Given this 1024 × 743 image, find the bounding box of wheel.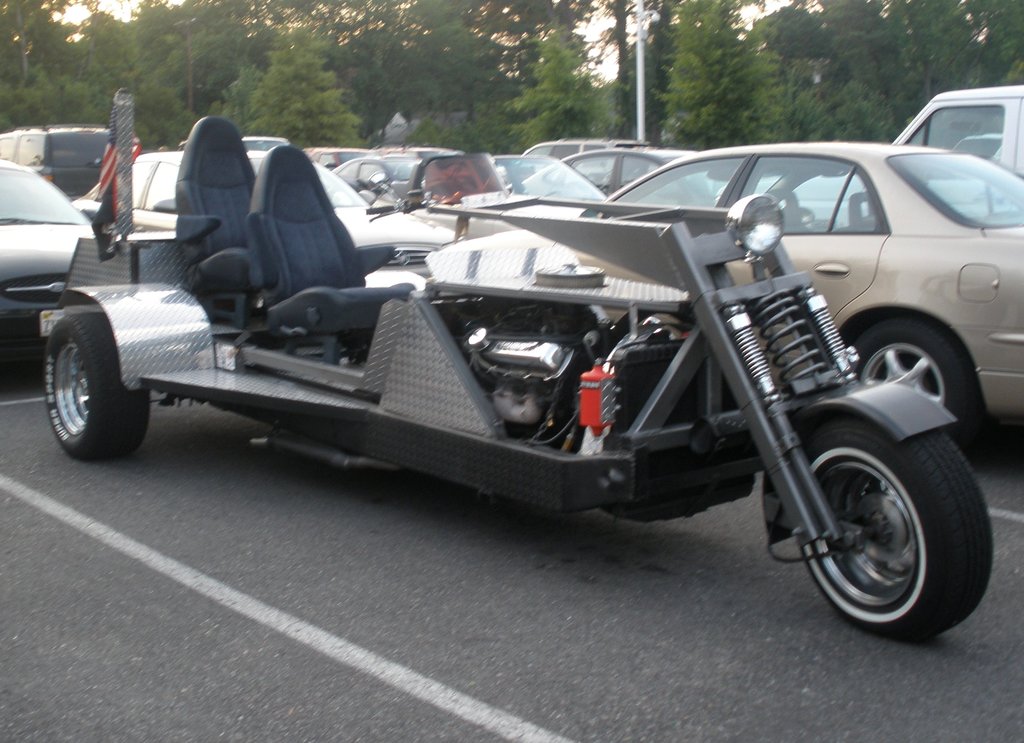
[x1=783, y1=408, x2=996, y2=648].
